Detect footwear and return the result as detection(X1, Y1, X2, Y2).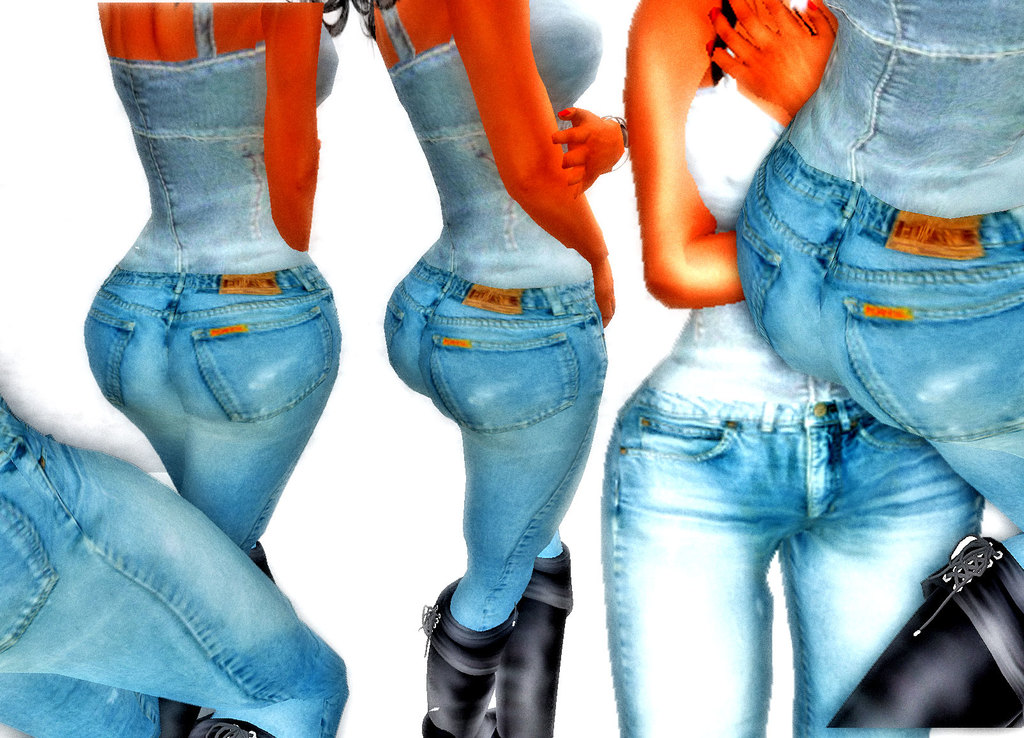
detection(244, 542, 276, 584).
